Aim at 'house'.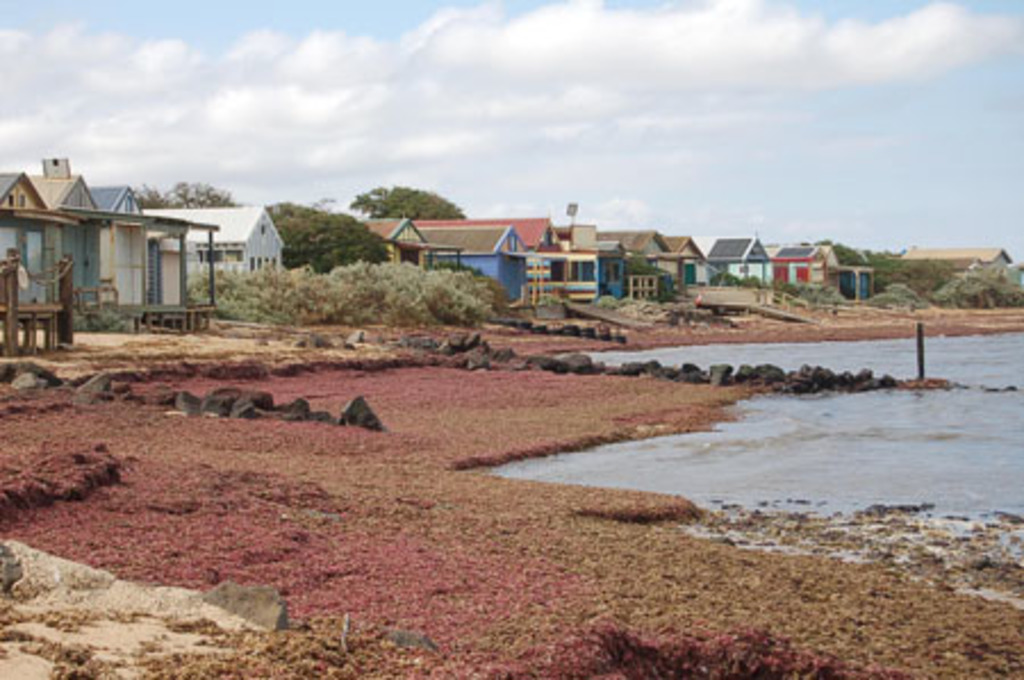
Aimed at bbox=(403, 230, 532, 309).
